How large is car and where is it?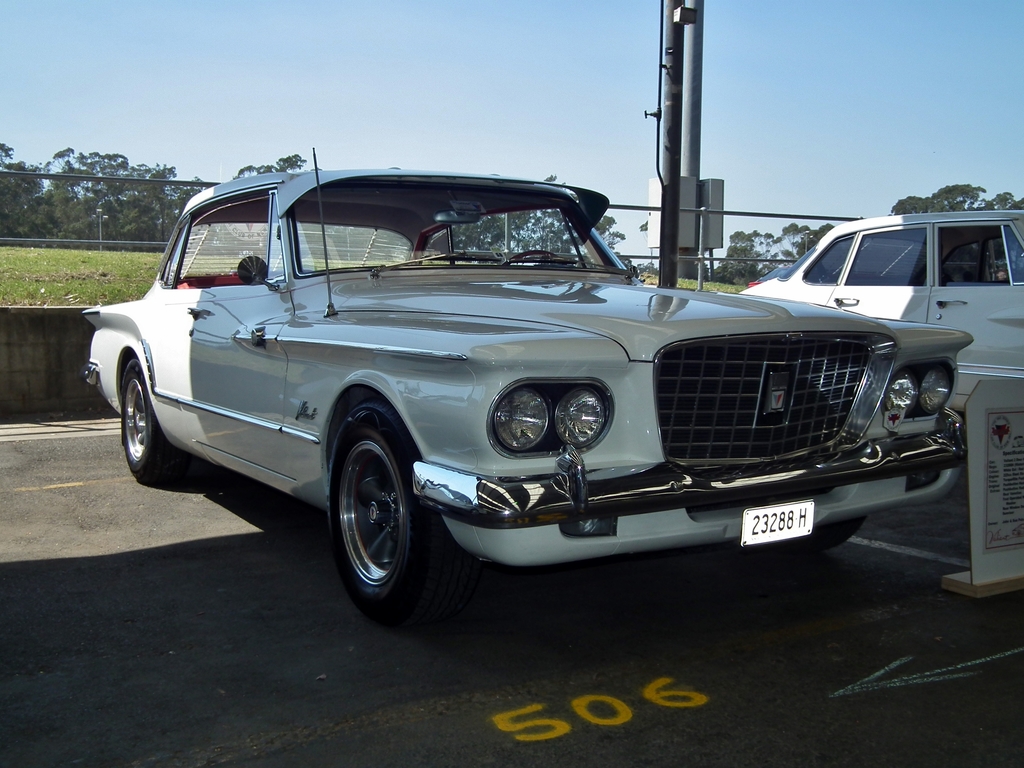
Bounding box: (left=77, top=145, right=972, bottom=619).
